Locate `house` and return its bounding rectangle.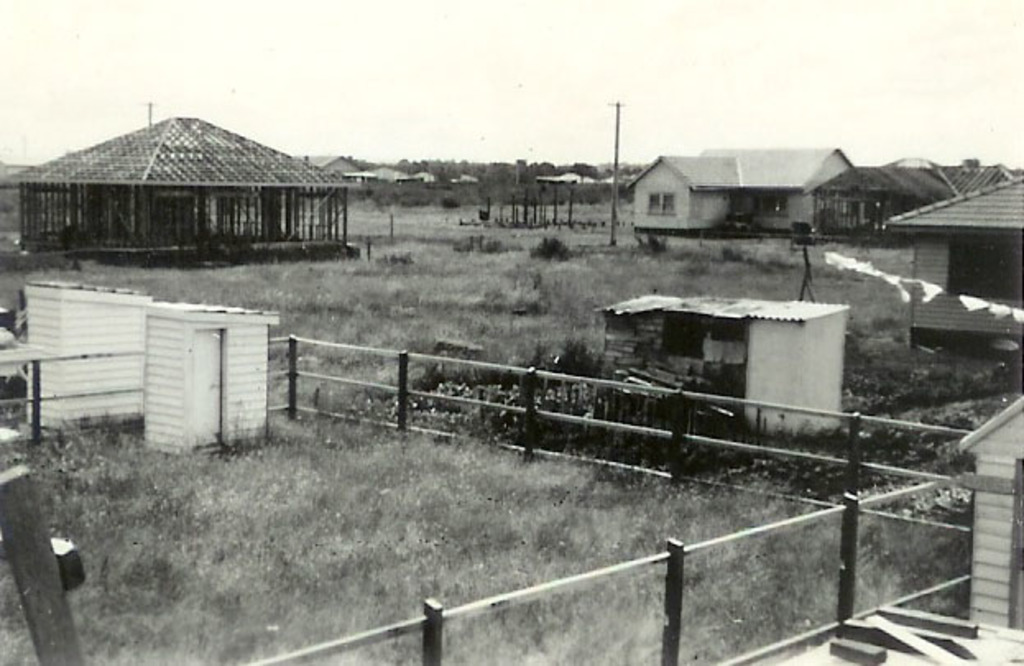
{"left": 0, "top": 112, "right": 371, "bottom": 286}.
